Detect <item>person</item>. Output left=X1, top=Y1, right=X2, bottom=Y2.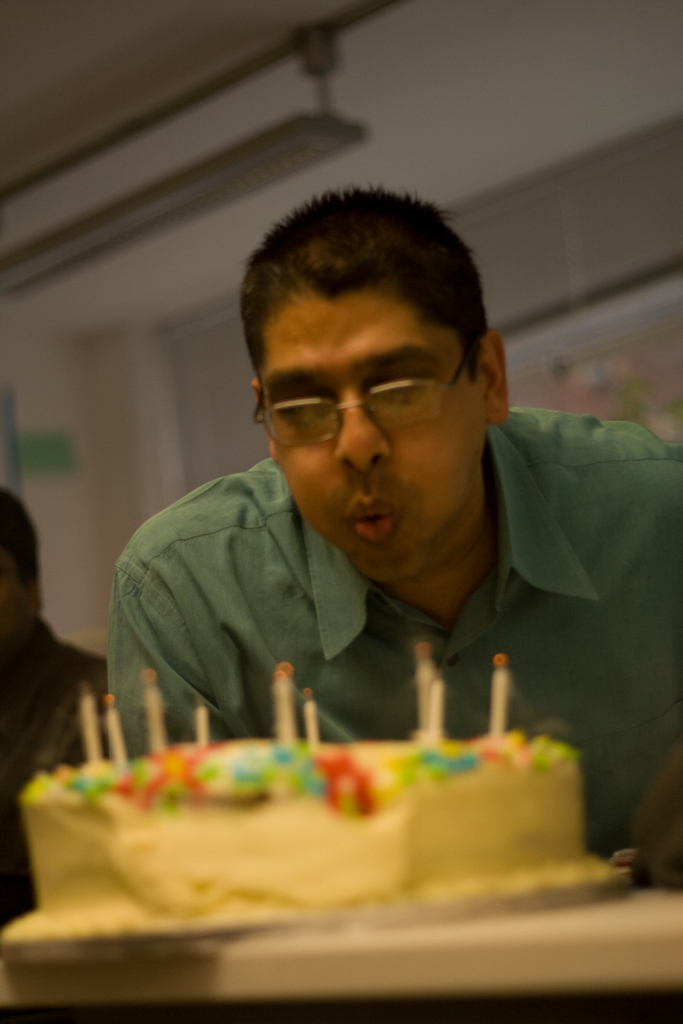
left=103, top=187, right=682, bottom=892.
